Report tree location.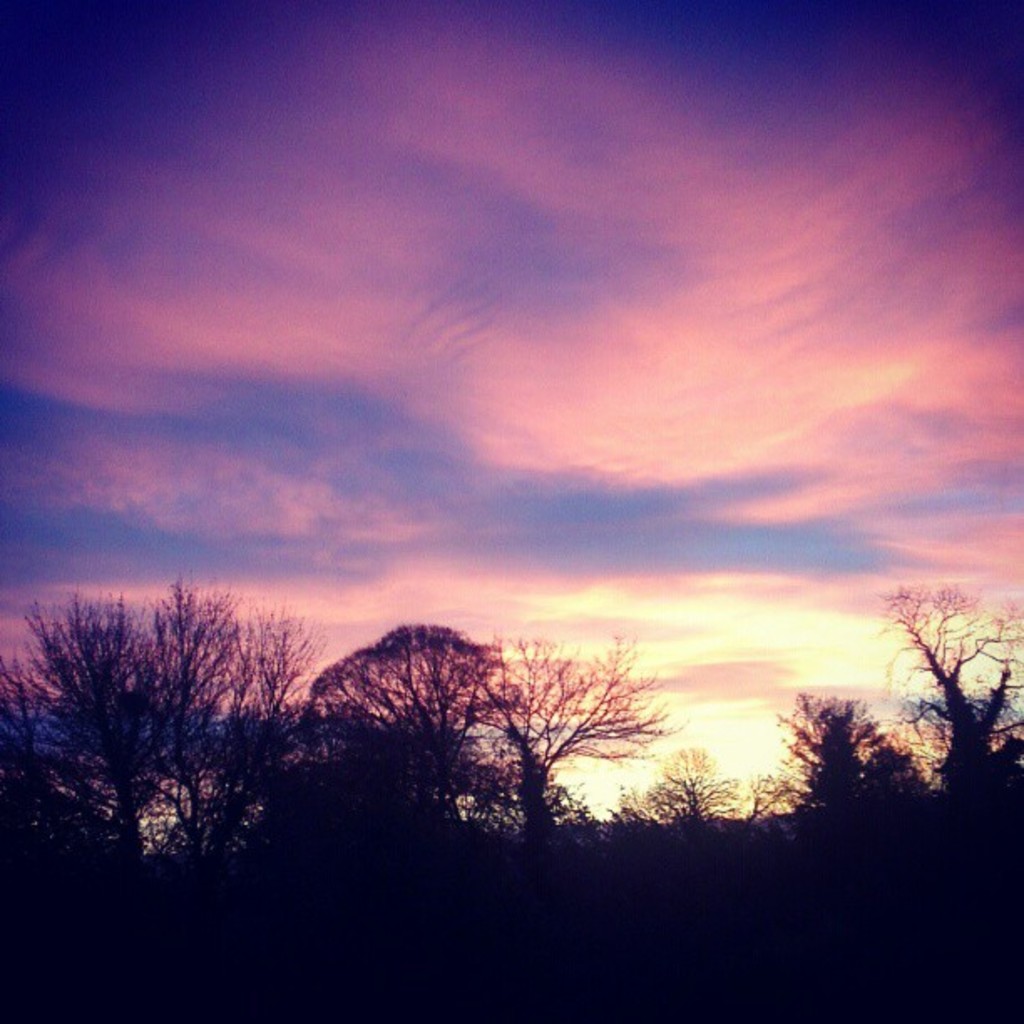
Report: select_region(462, 644, 676, 873).
